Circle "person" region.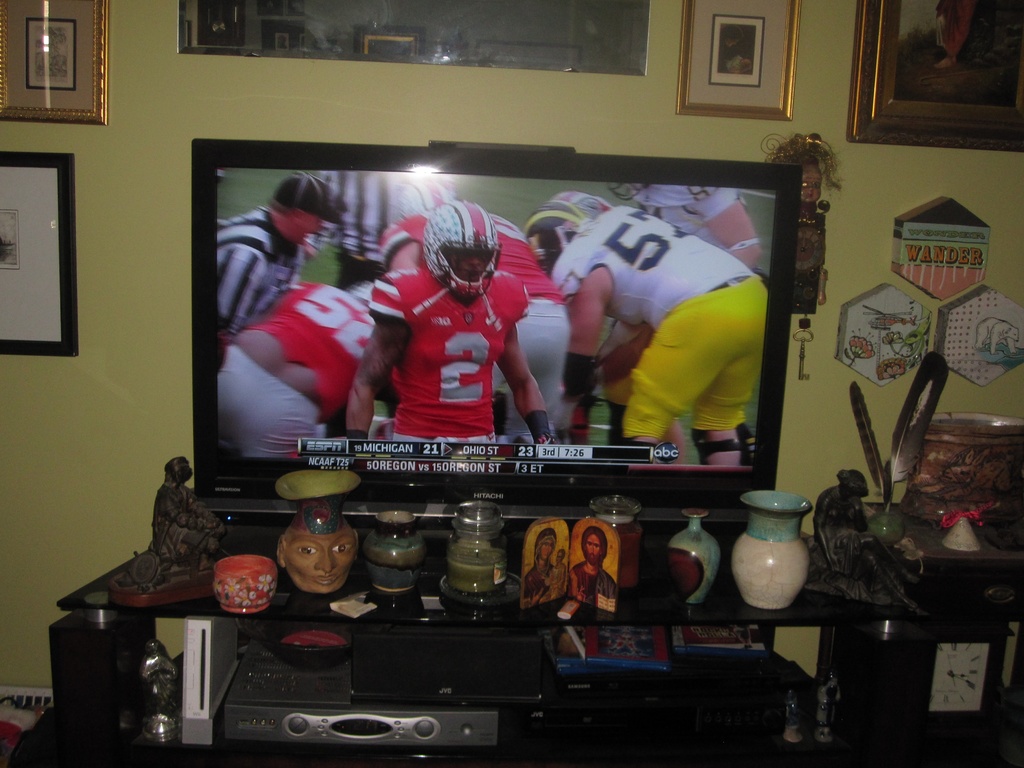
Region: BBox(566, 525, 614, 611).
